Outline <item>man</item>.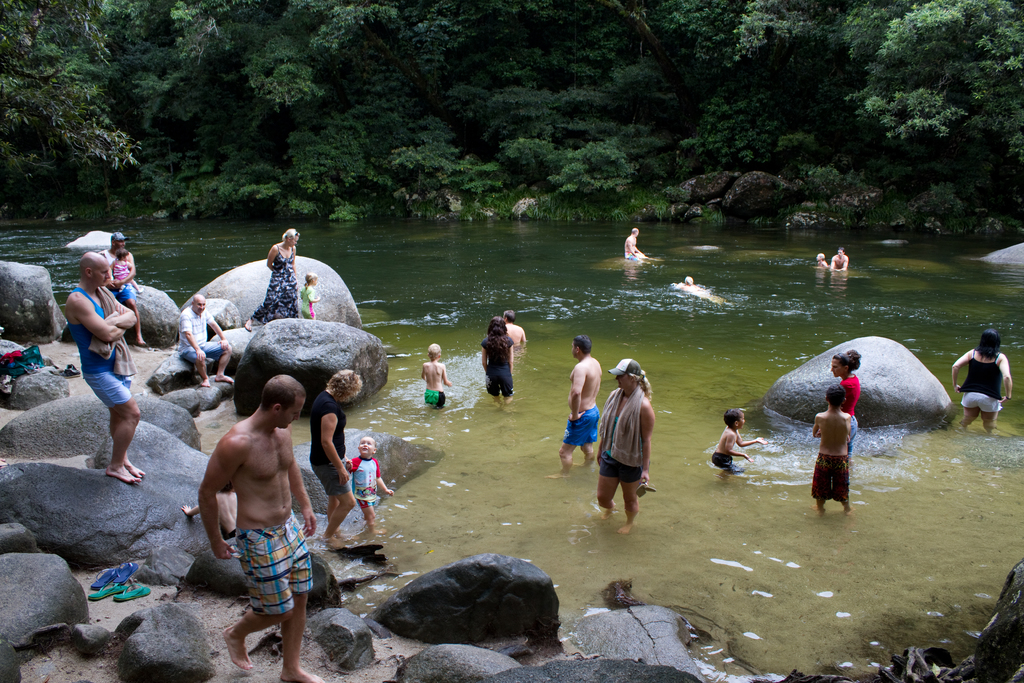
Outline: region(102, 233, 148, 347).
